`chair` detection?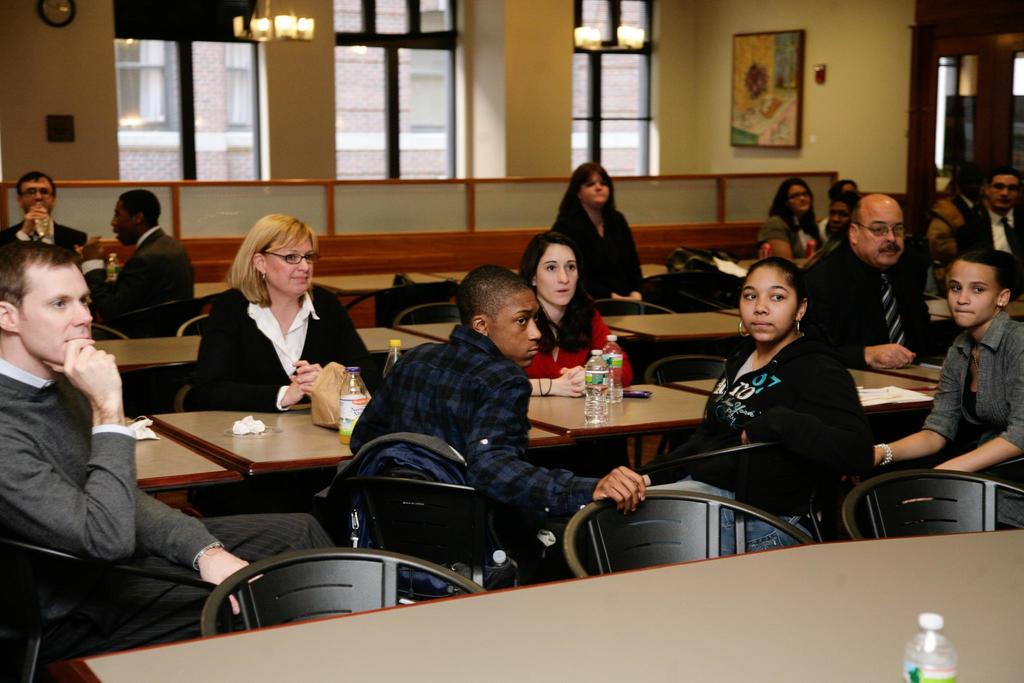
(0,529,230,682)
